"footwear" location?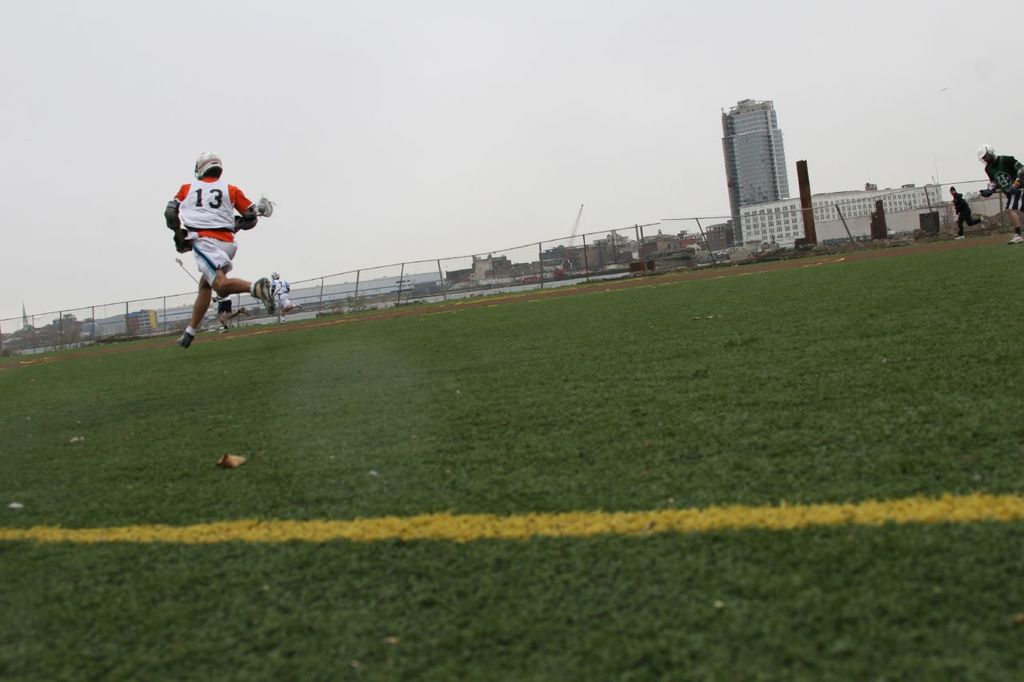
(173,330,190,349)
